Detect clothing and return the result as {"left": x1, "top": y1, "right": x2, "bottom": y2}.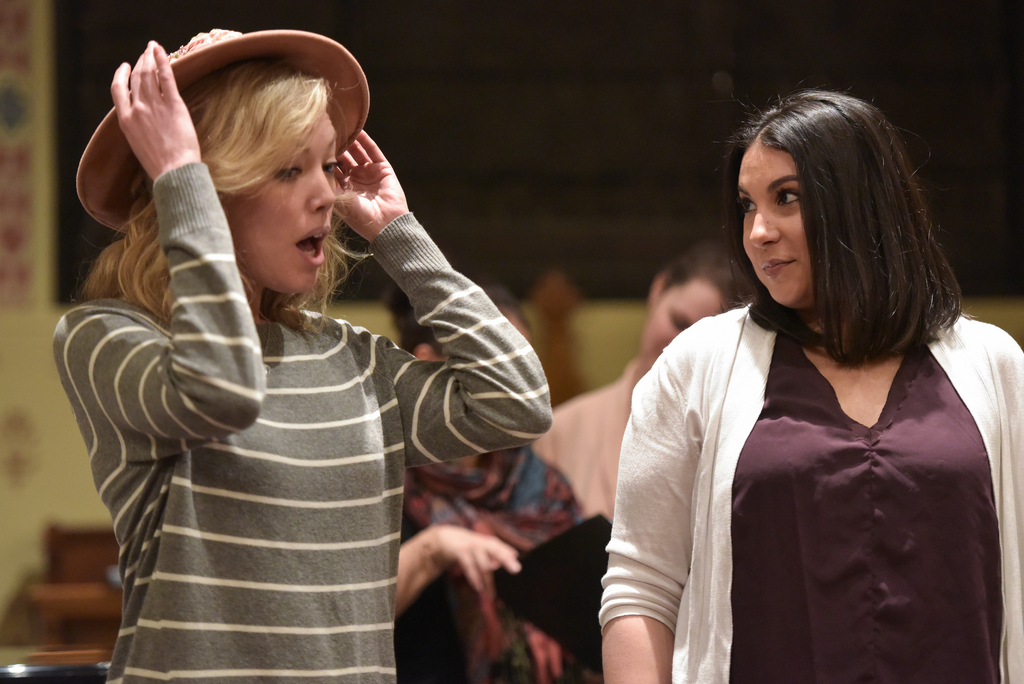
{"left": 616, "top": 269, "right": 1012, "bottom": 671}.
